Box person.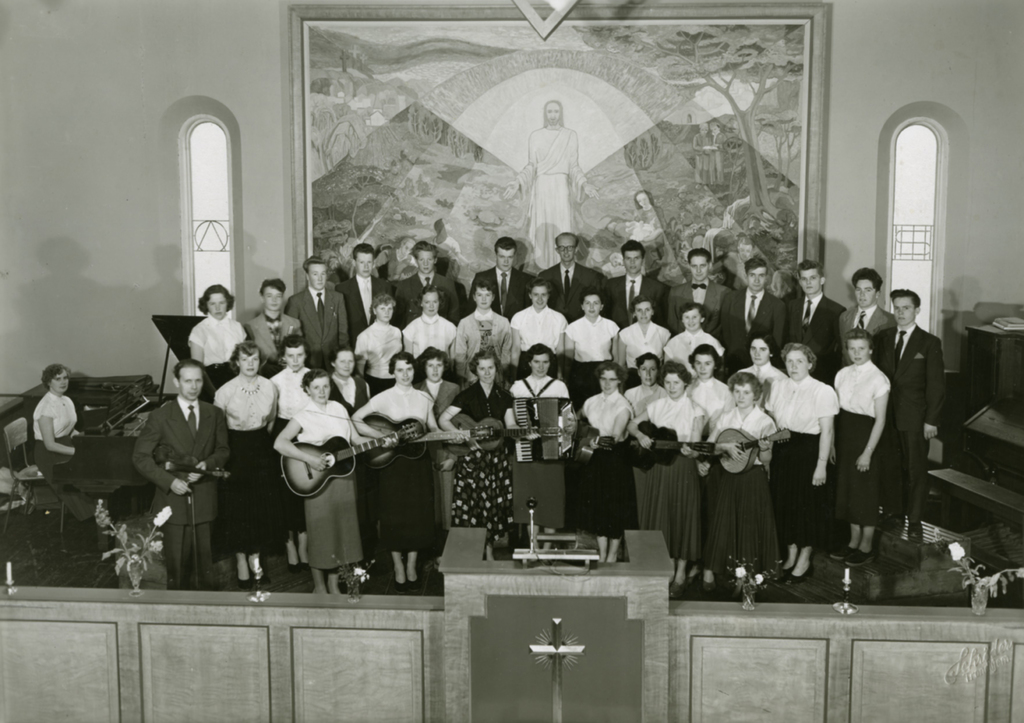
530/234/603/317.
